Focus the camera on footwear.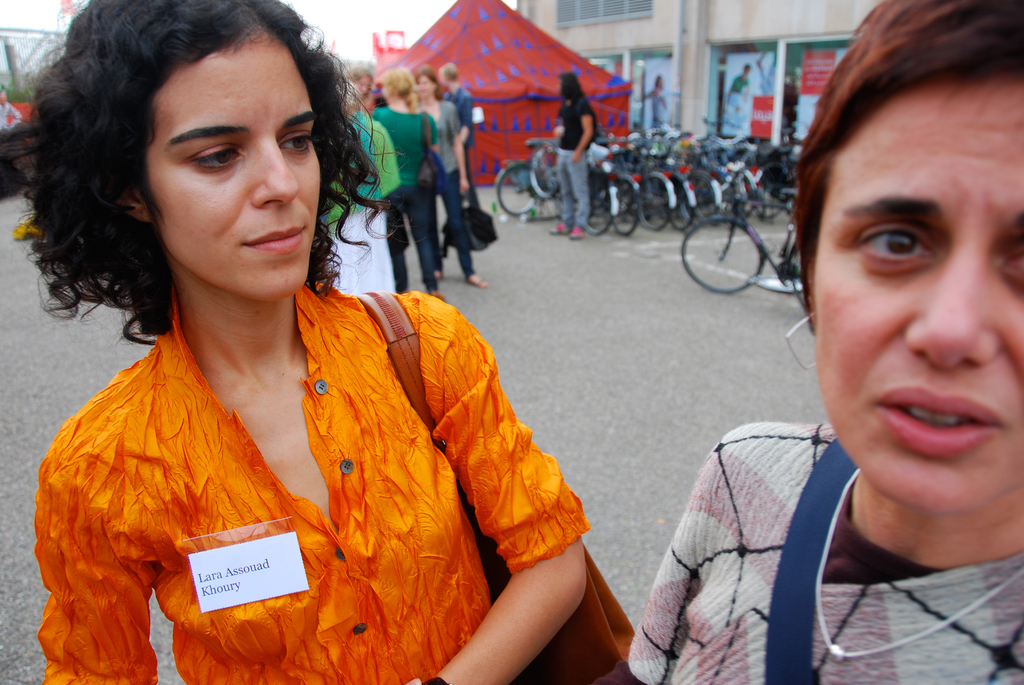
Focus region: 466:270:492:291.
